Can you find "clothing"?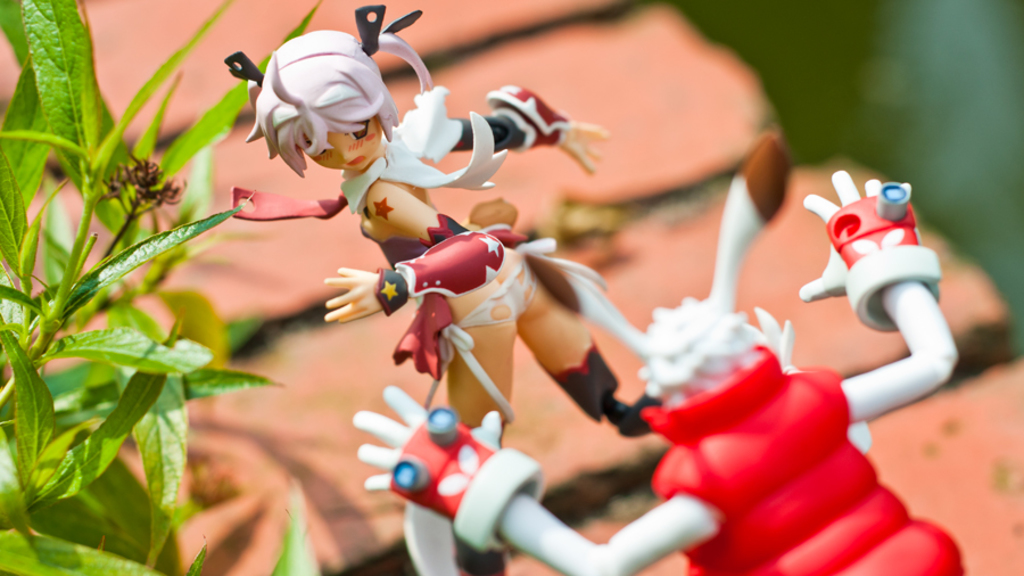
Yes, bounding box: box(646, 347, 967, 575).
